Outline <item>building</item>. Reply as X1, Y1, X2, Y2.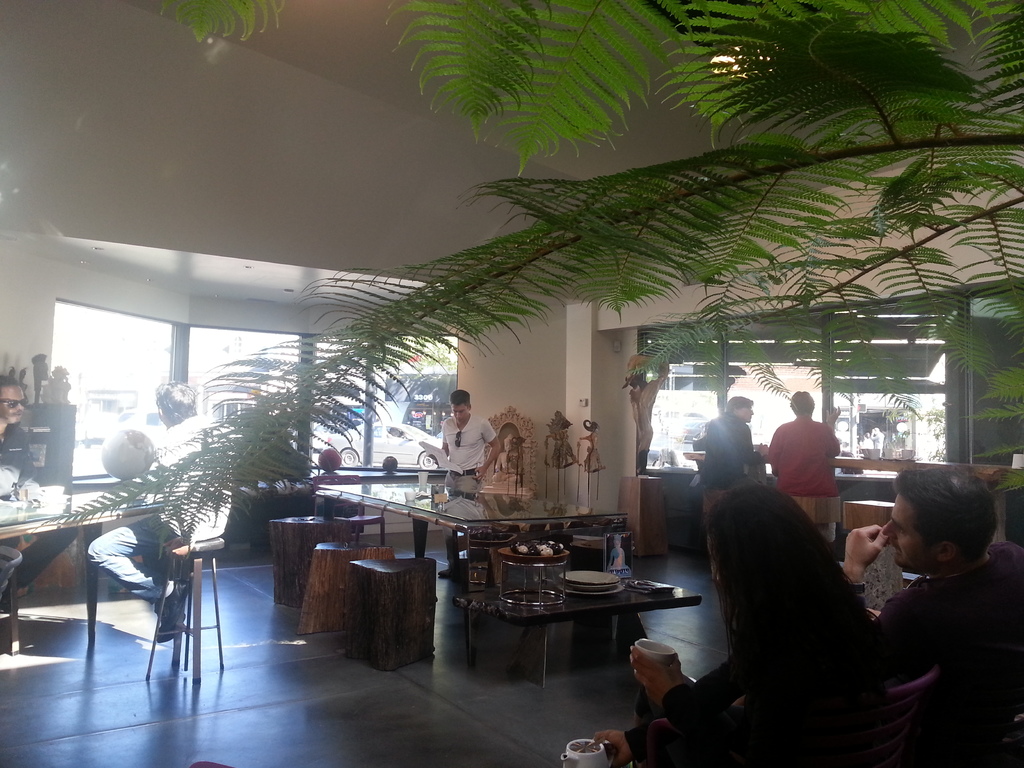
650, 364, 935, 472.
